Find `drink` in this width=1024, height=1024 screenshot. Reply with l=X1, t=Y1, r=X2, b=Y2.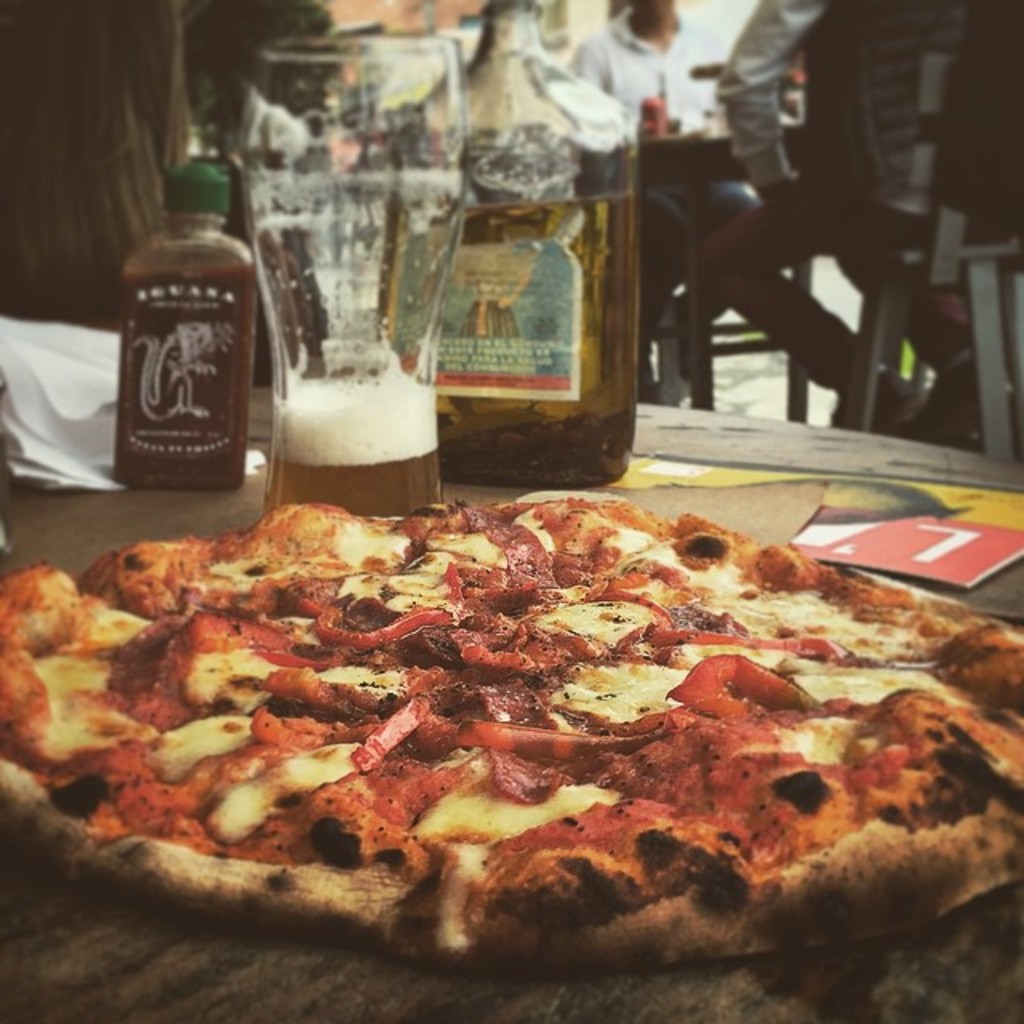
l=122, t=171, r=267, b=522.
